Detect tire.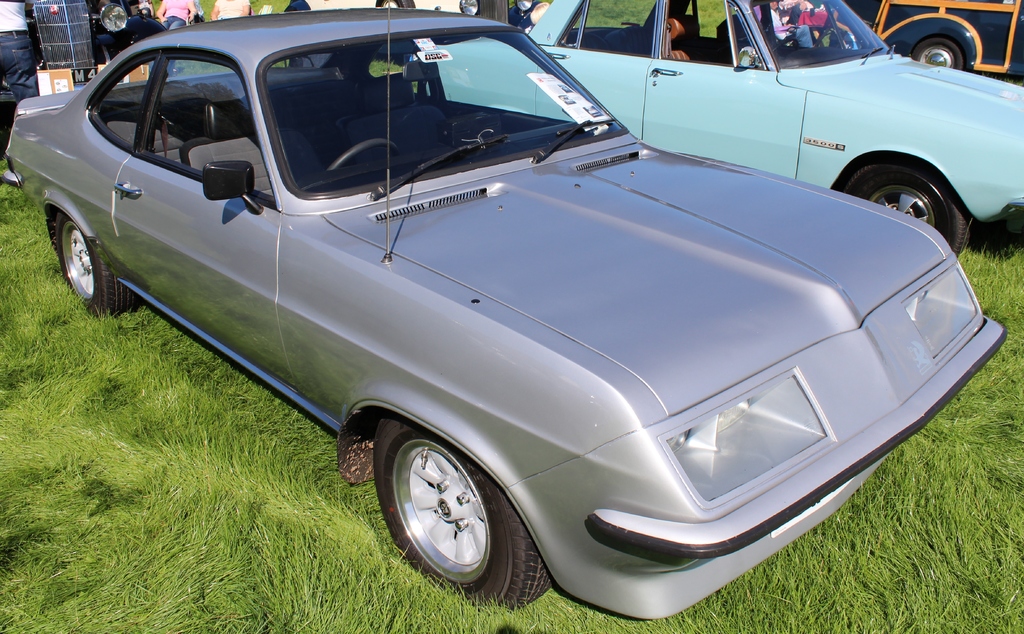
Detected at (left=974, top=210, right=1023, bottom=254).
